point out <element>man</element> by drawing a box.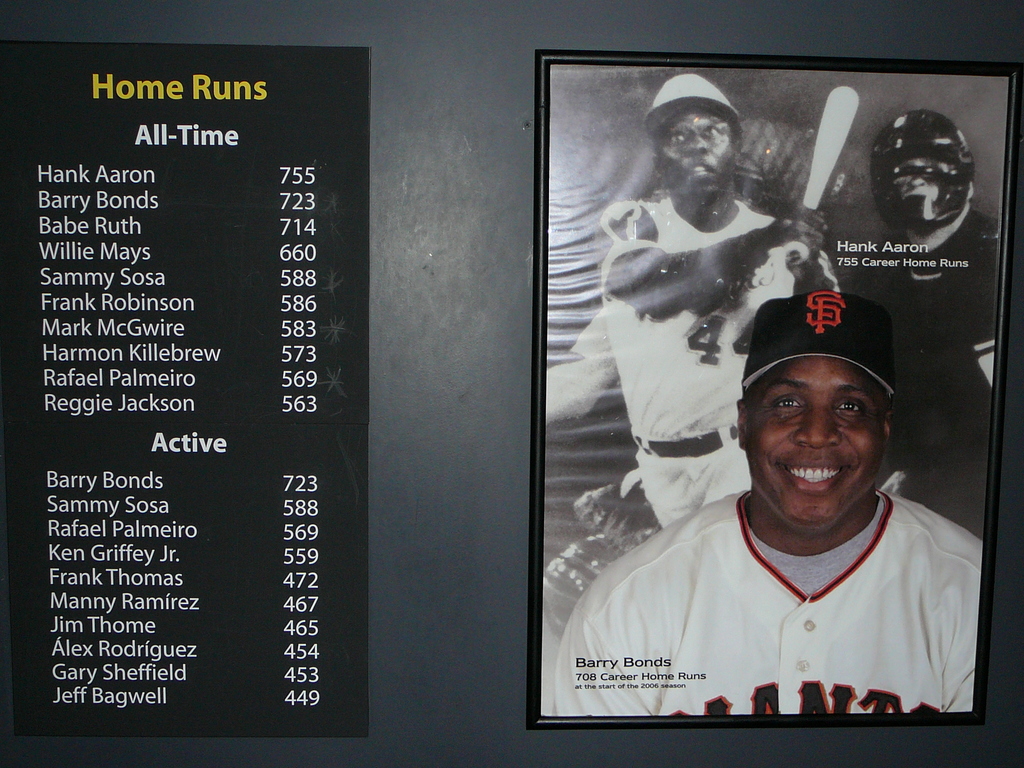
box(574, 272, 994, 746).
